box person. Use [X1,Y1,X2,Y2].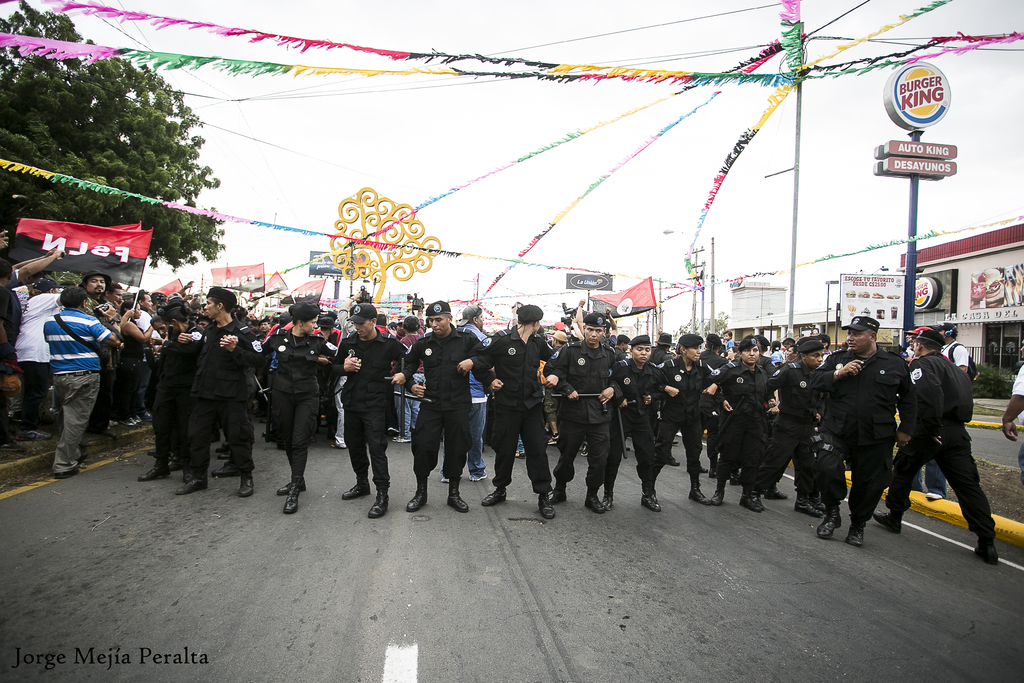
[699,334,778,514].
